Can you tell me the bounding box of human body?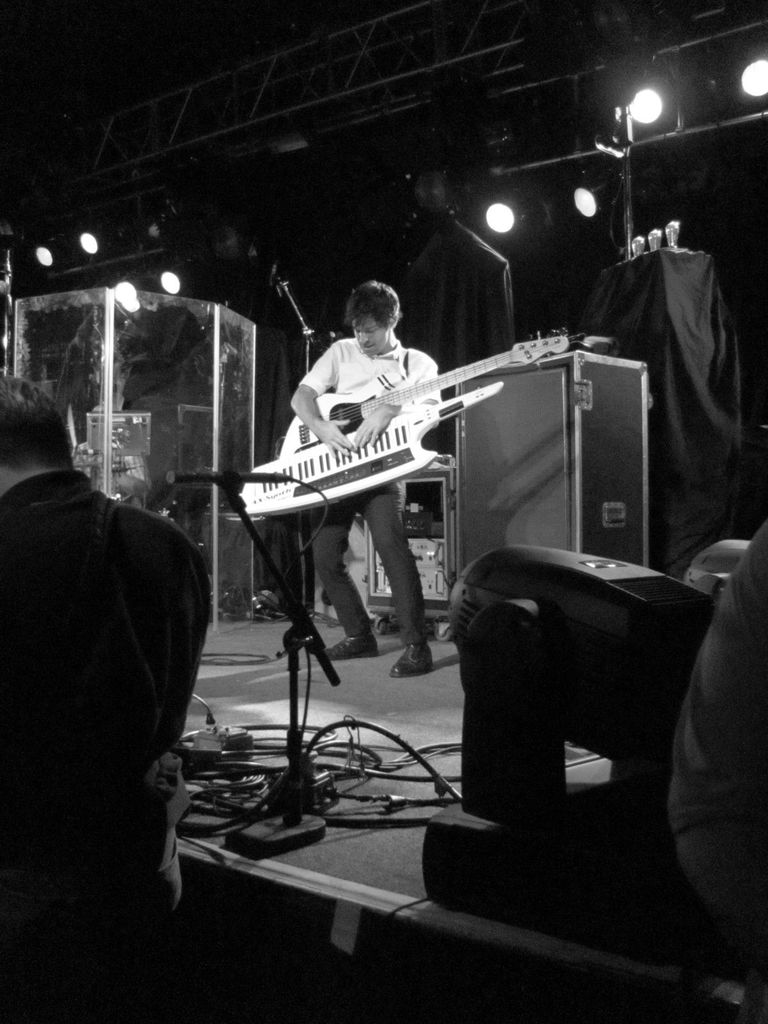
box(269, 257, 500, 632).
